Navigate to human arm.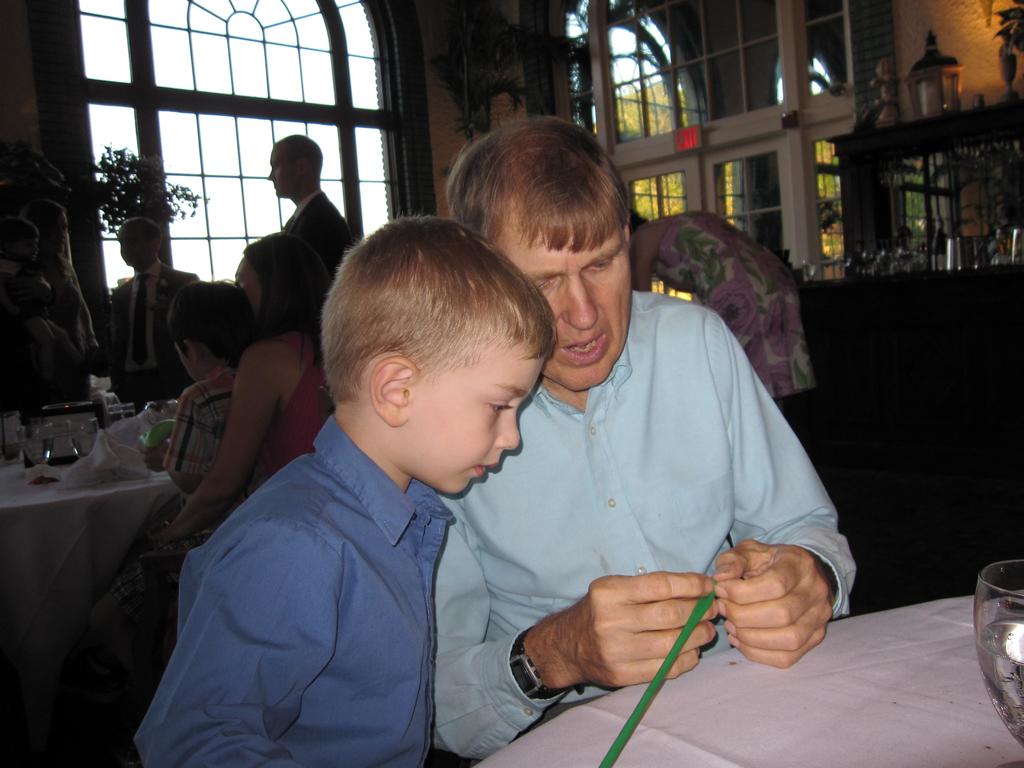
Navigation target: (x1=141, y1=387, x2=219, y2=495).
